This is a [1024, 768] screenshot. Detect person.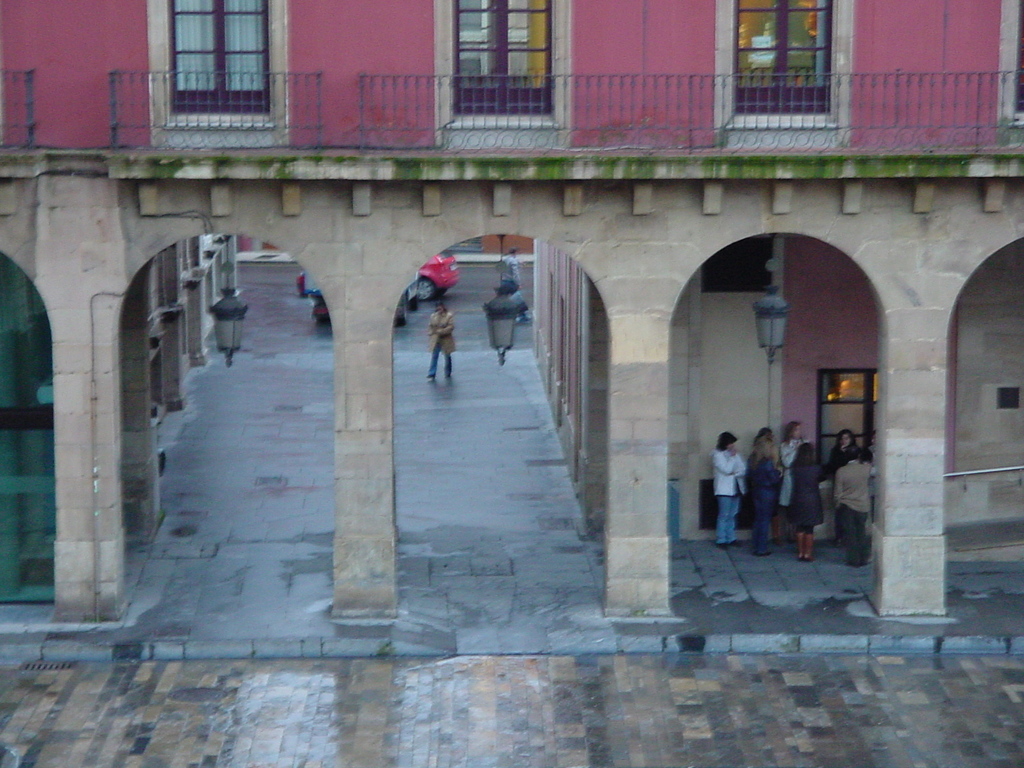
BBox(499, 252, 521, 294).
